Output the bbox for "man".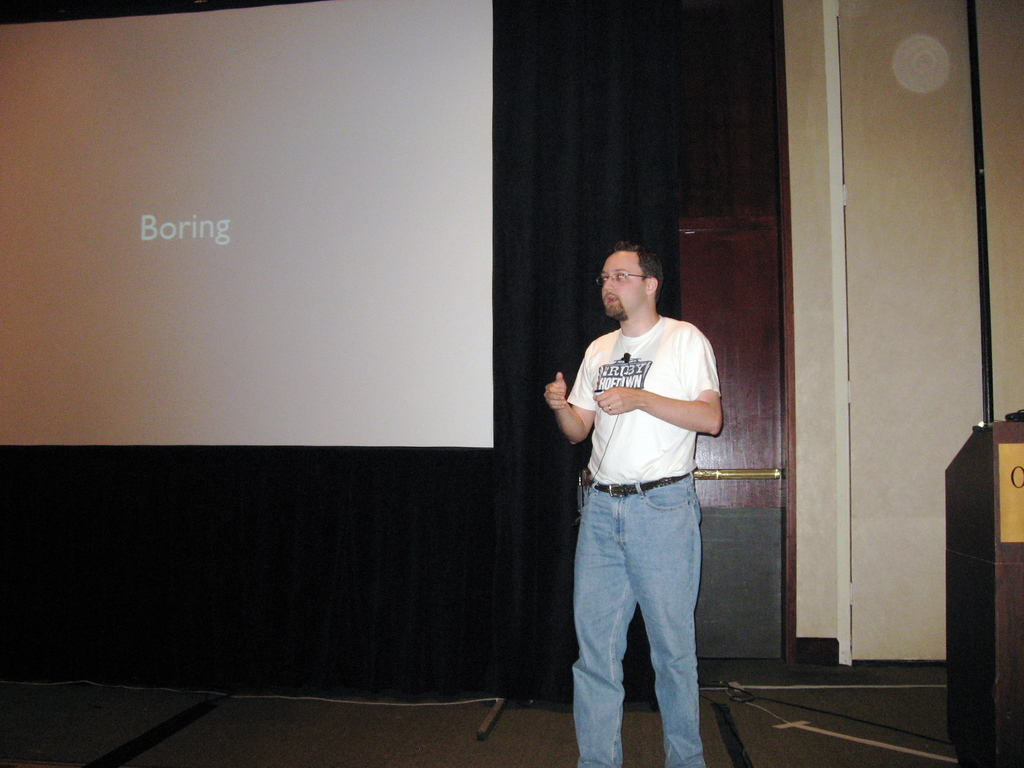
bbox(538, 227, 738, 767).
